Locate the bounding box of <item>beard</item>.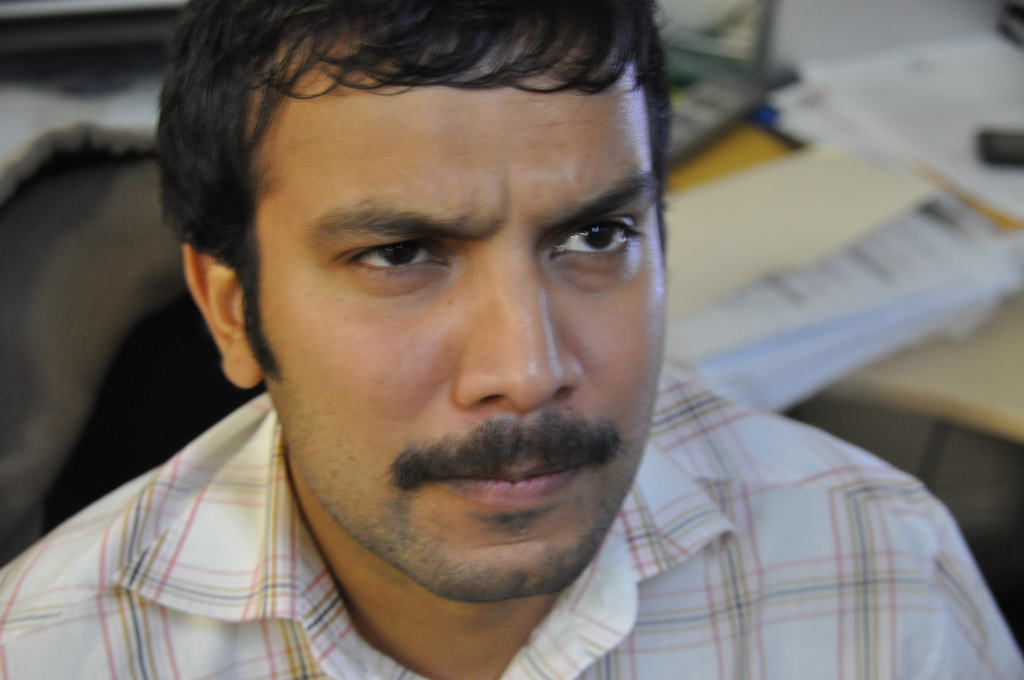
Bounding box: box=[266, 264, 657, 595].
